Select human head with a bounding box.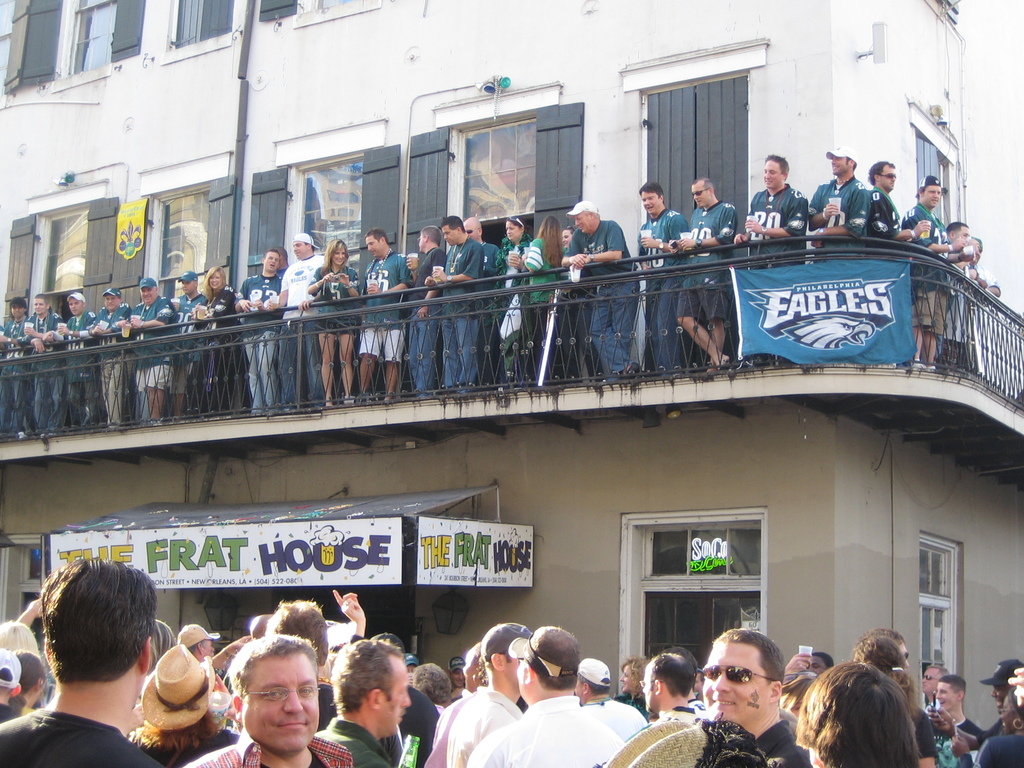
705, 641, 802, 736.
